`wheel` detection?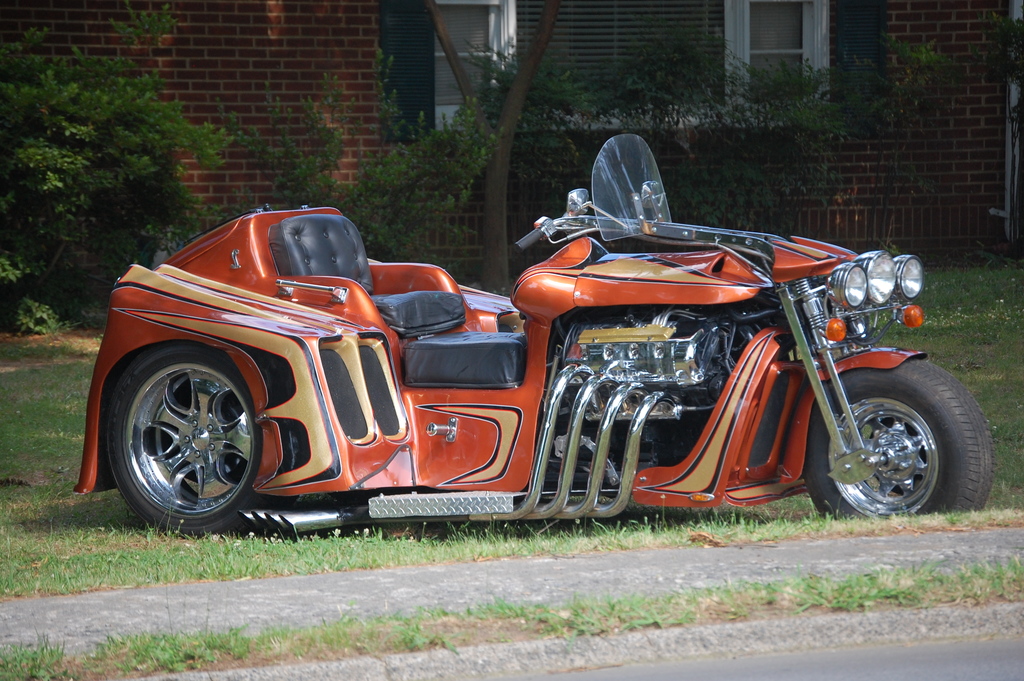
bbox(832, 364, 977, 514)
